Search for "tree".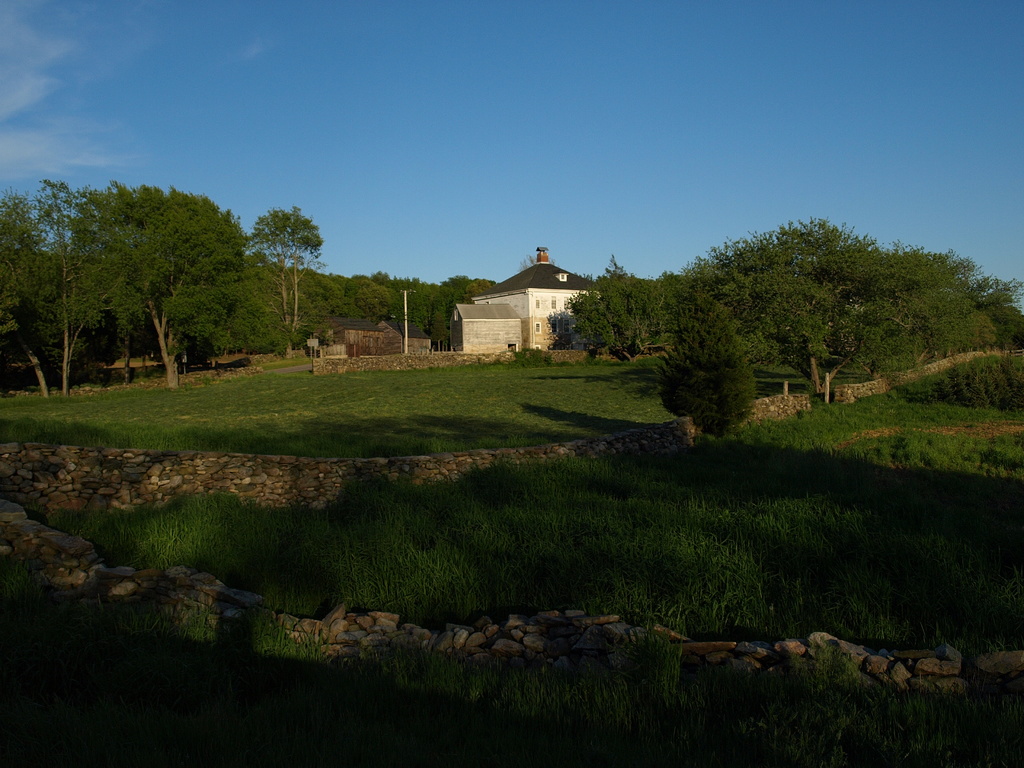
Found at rect(645, 278, 764, 450).
